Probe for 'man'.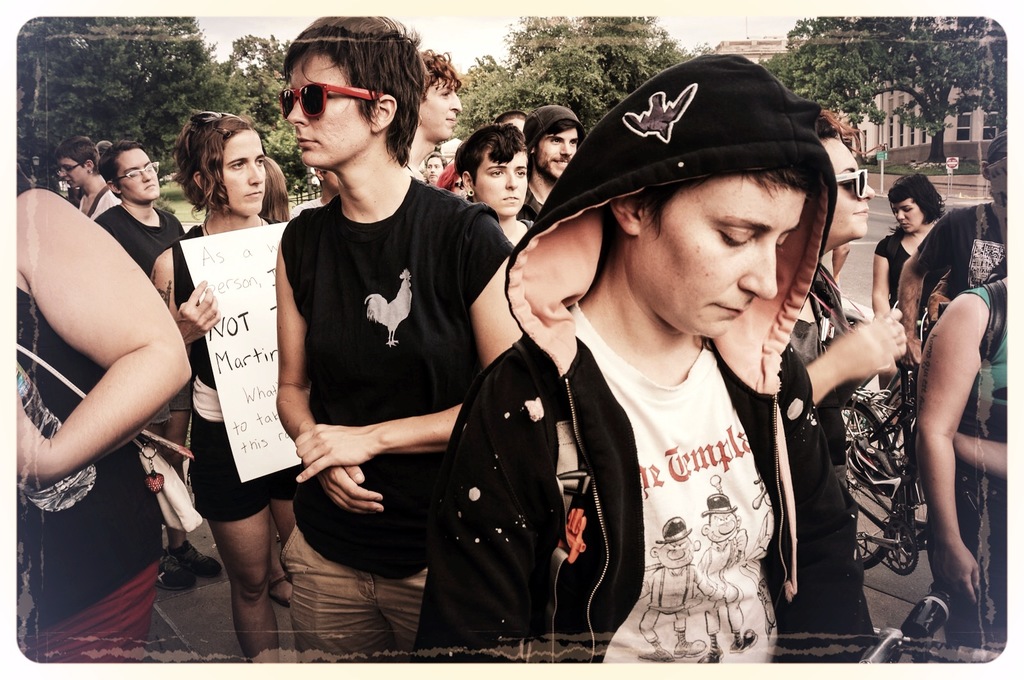
Probe result: {"left": 403, "top": 45, "right": 463, "bottom": 175}.
